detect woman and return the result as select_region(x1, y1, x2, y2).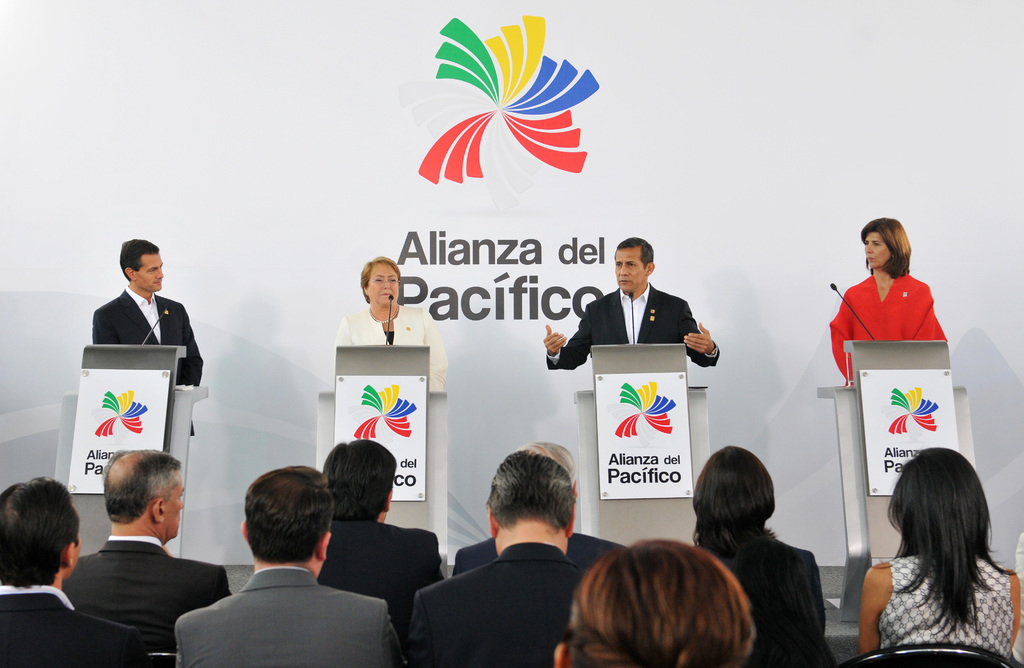
select_region(334, 256, 451, 393).
